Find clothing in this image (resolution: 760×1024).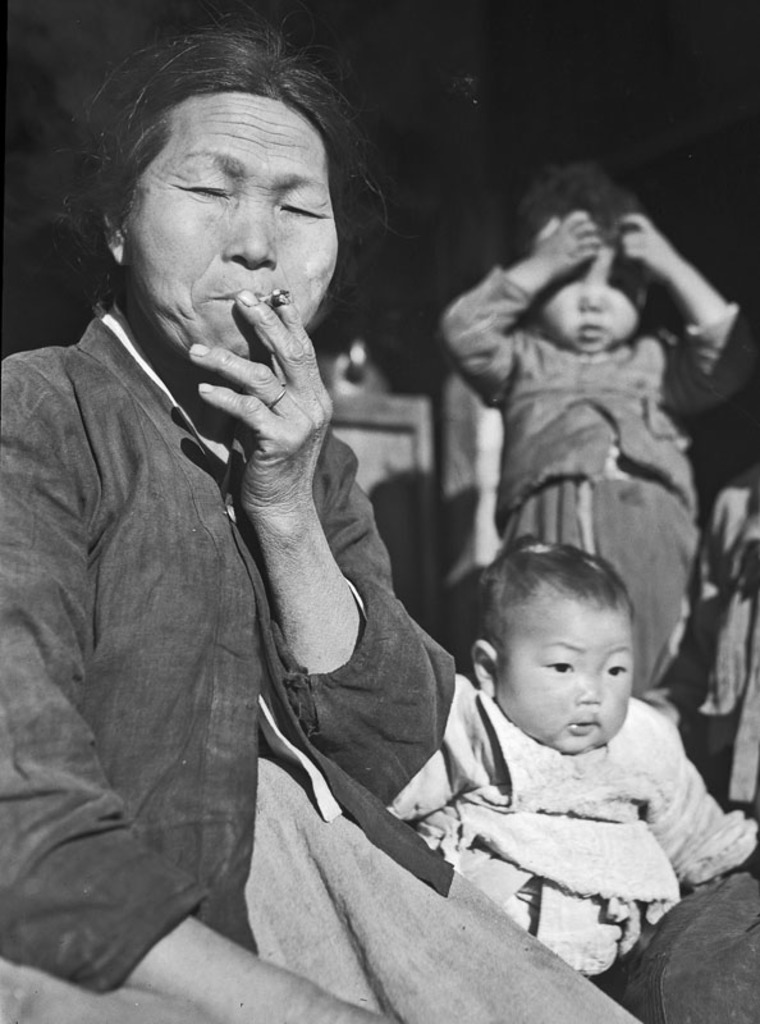
380 676 757 972.
